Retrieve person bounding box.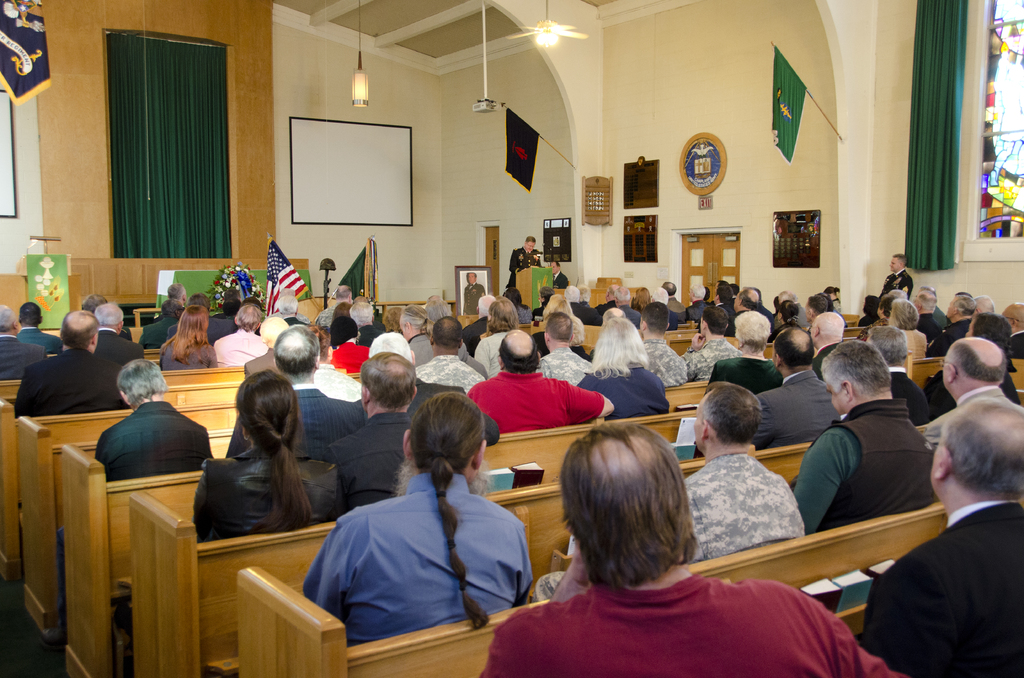
Bounding box: {"left": 574, "top": 318, "right": 662, "bottom": 410}.
